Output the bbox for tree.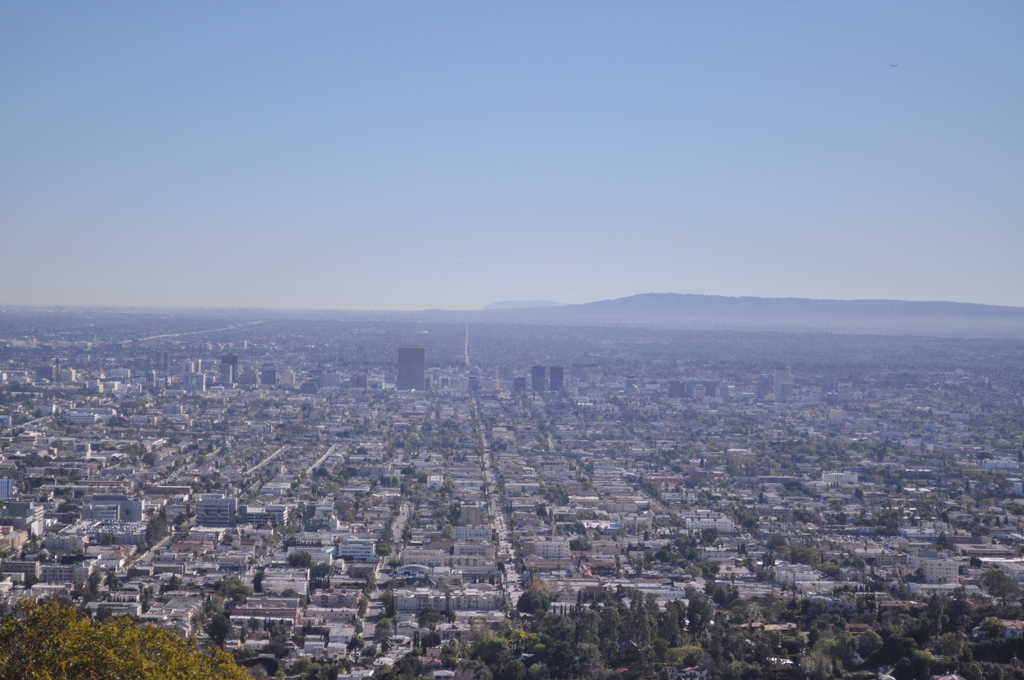
x1=385 y1=478 x2=392 y2=493.
